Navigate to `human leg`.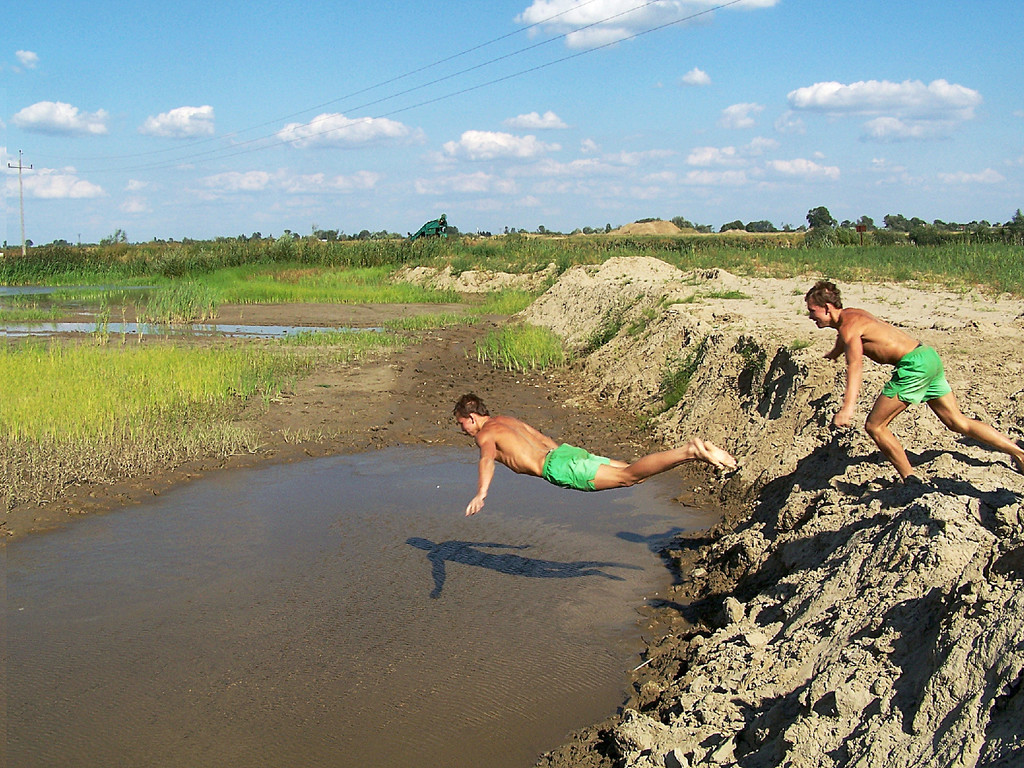
Navigation target: bbox(541, 436, 724, 491).
